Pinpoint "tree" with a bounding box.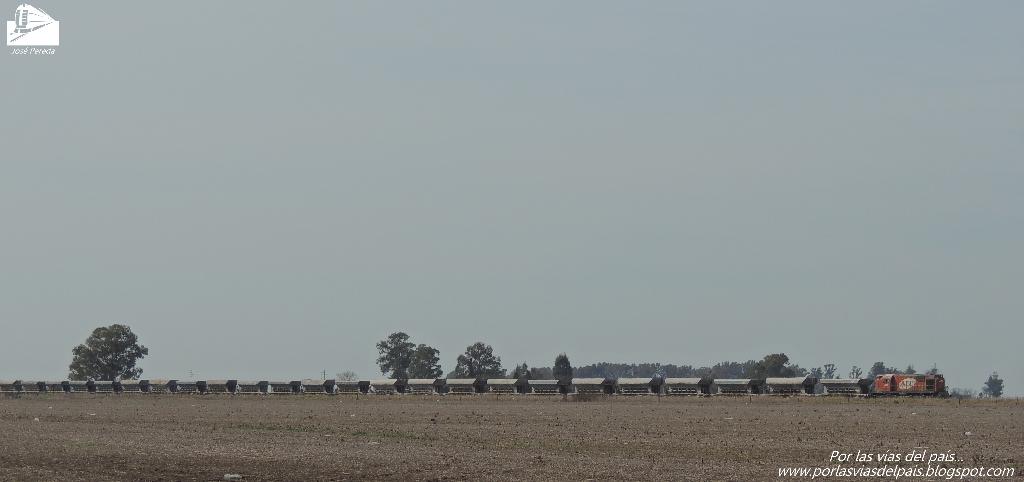
x1=65, y1=312, x2=142, y2=388.
